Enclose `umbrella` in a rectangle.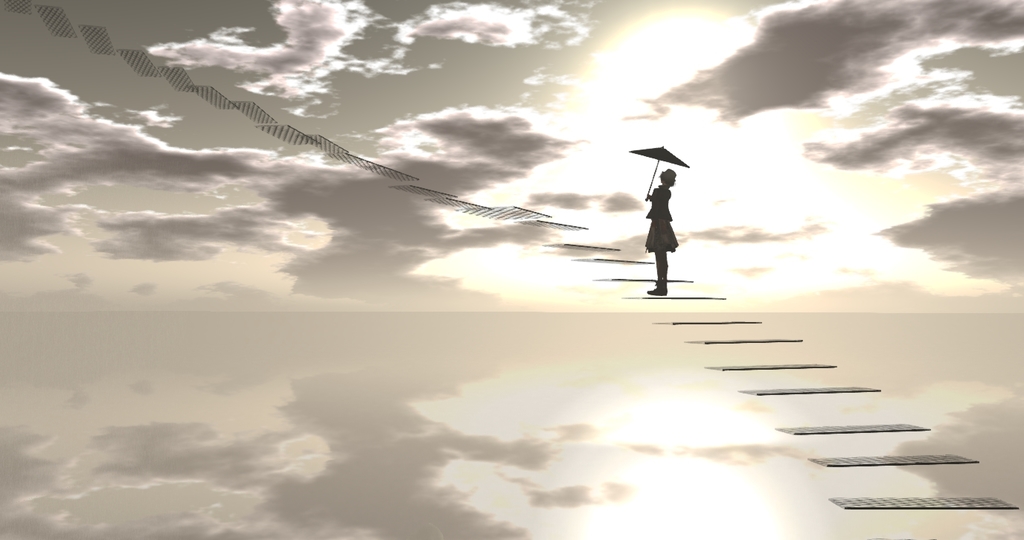
[626,146,687,199].
